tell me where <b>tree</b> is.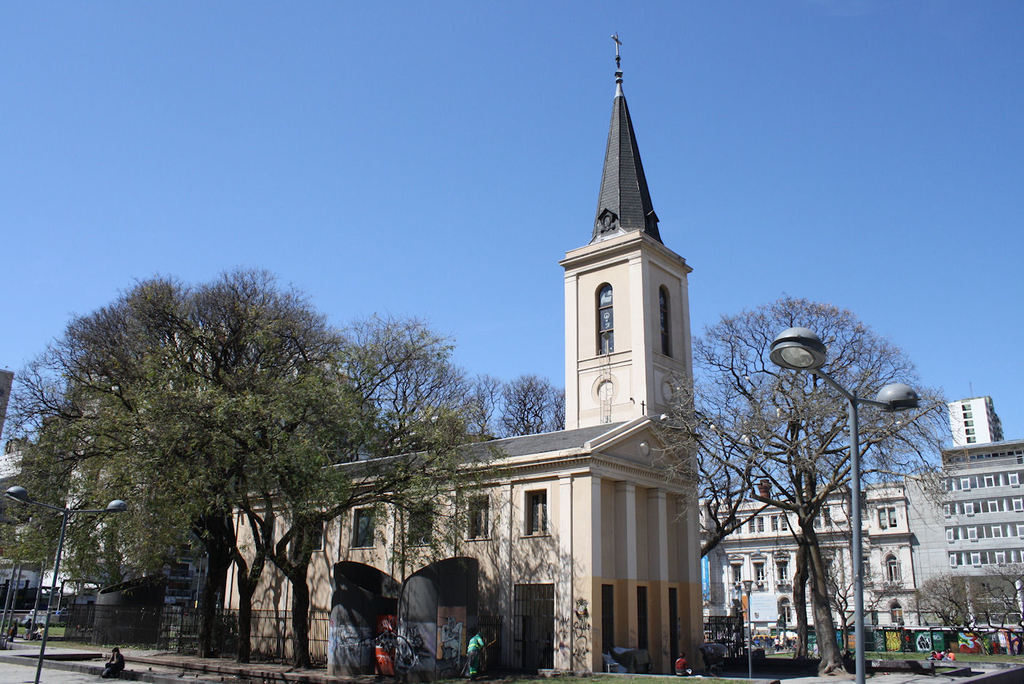
<b>tree</b> is at 490, 377, 572, 432.
